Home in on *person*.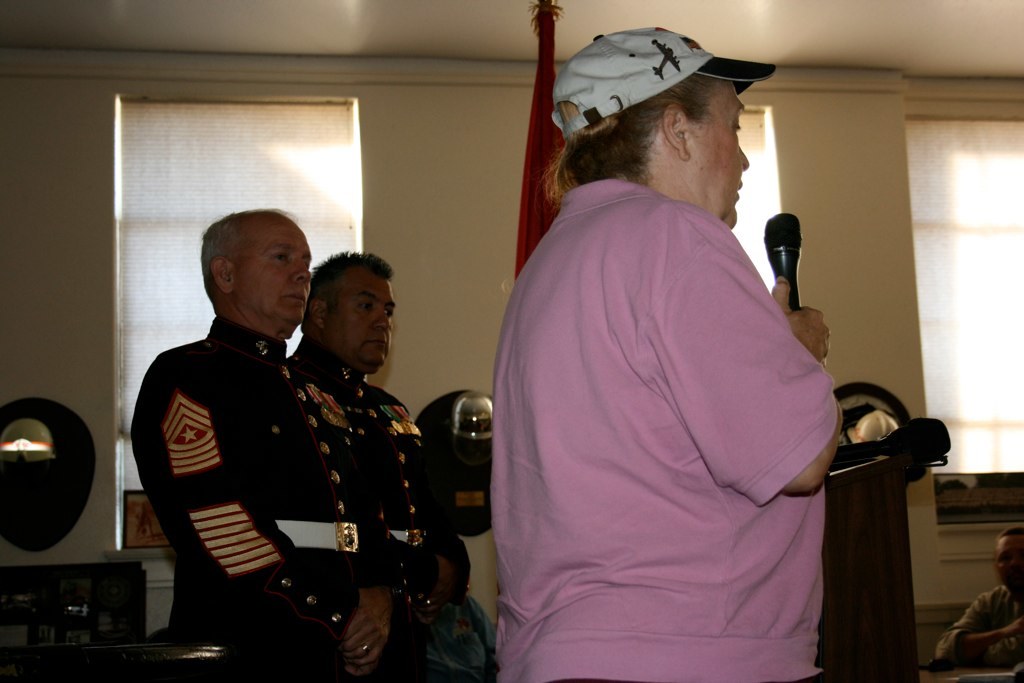
Homed in at locate(487, 18, 861, 682).
